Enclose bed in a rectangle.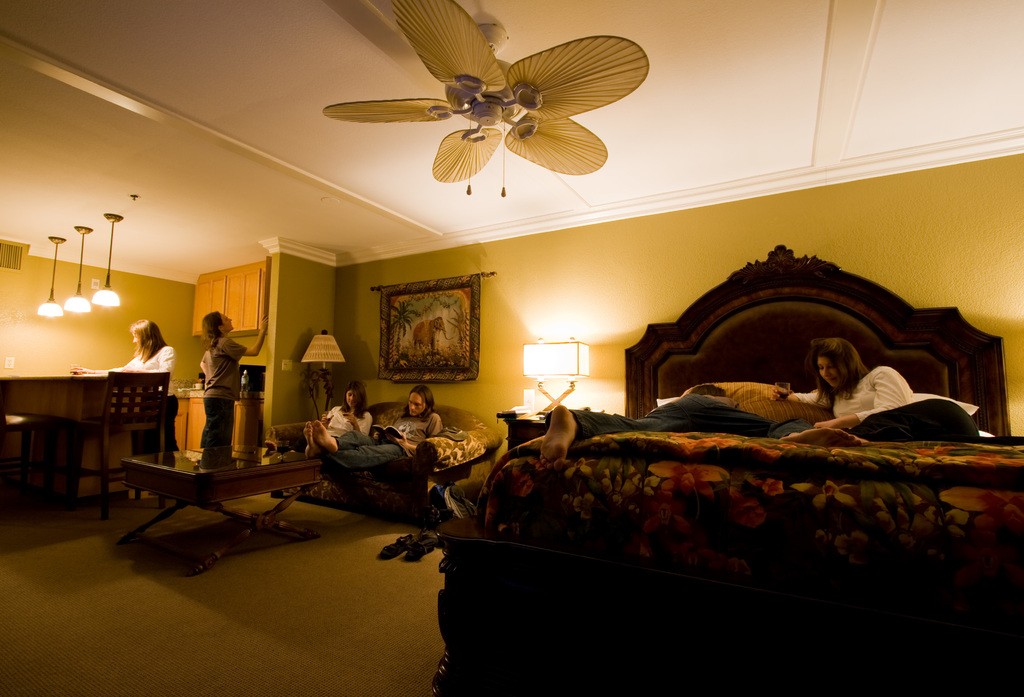
(426,243,1019,692).
